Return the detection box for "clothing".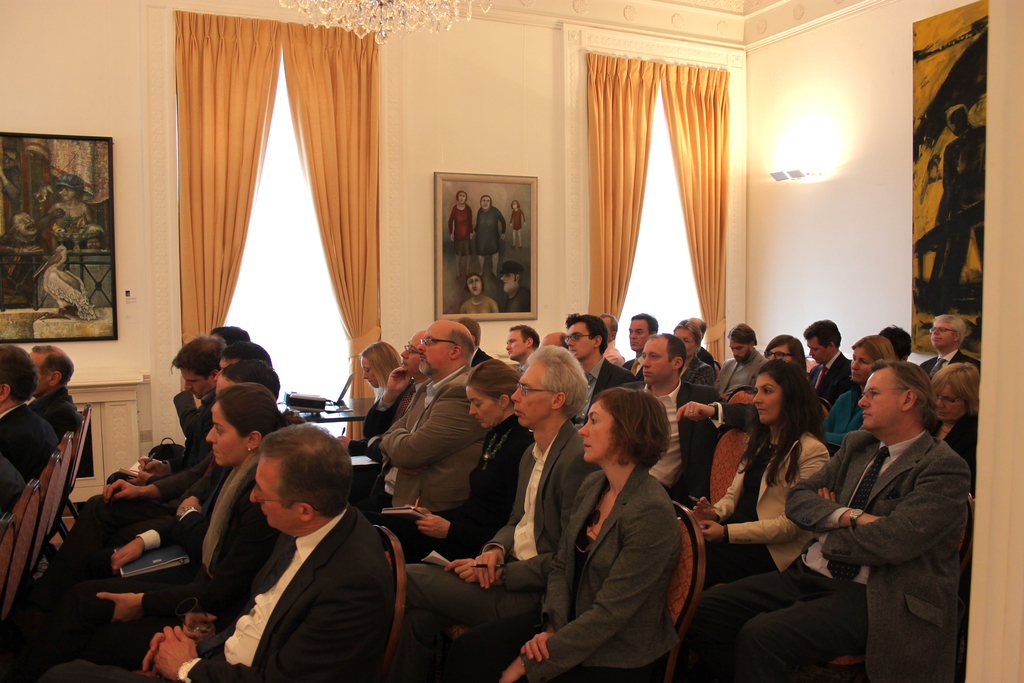
x1=913 y1=347 x2=981 y2=383.
